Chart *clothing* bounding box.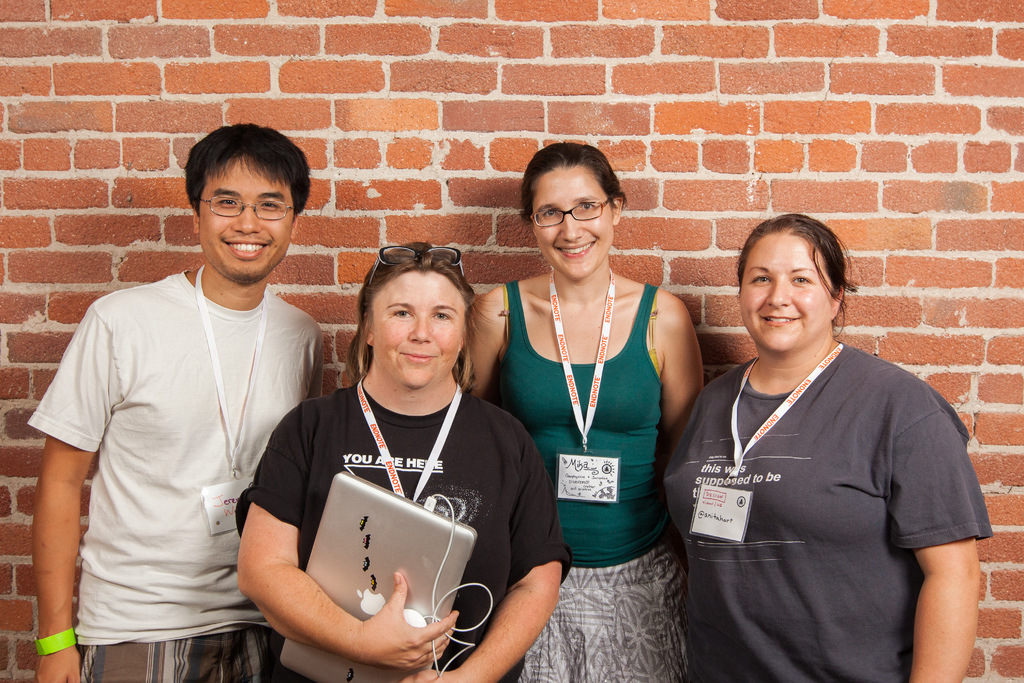
Charted: <bbox>675, 286, 987, 657</bbox>.
